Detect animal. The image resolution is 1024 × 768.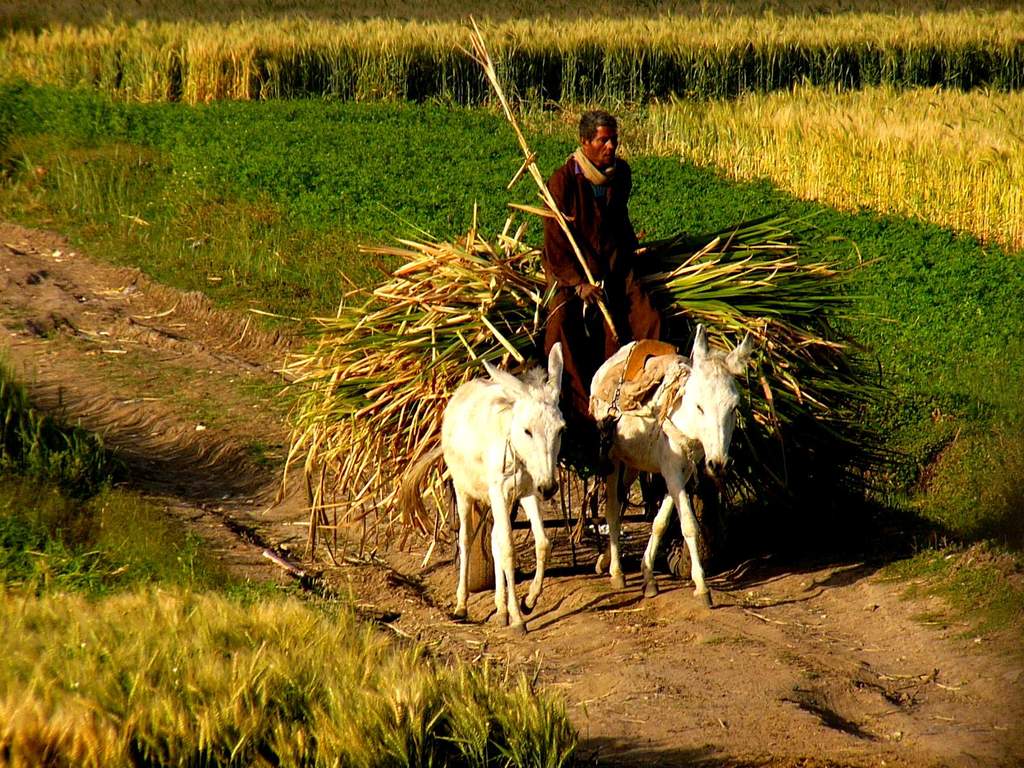
{"left": 436, "top": 333, "right": 575, "bottom": 642}.
